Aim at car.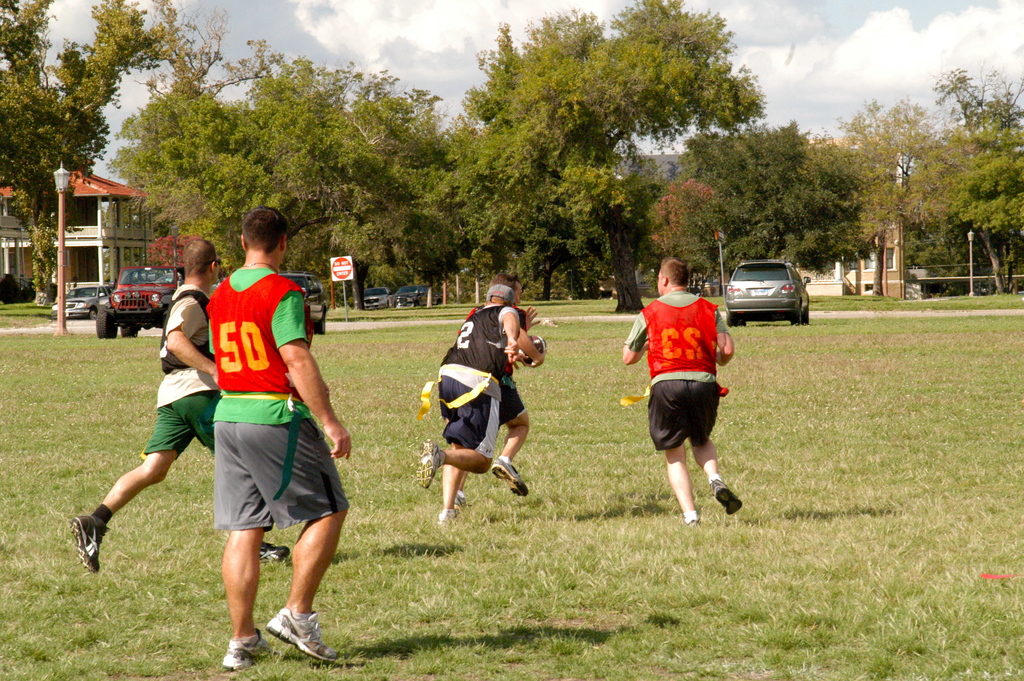
Aimed at rect(396, 284, 442, 306).
